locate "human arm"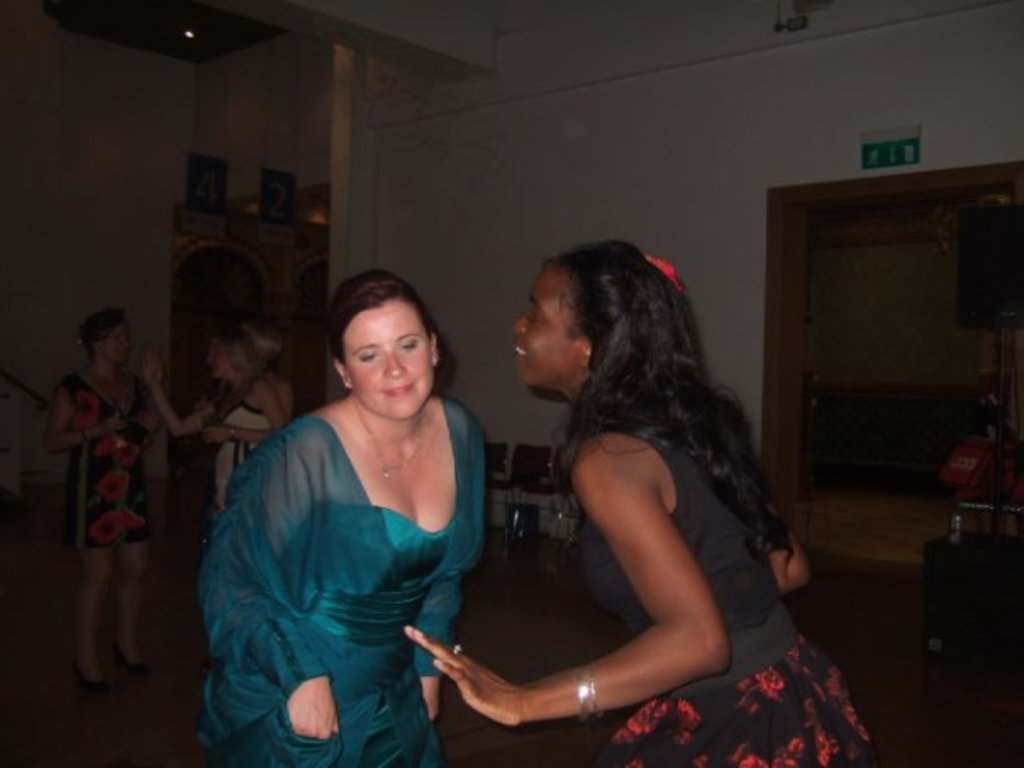
136:349:219:439
